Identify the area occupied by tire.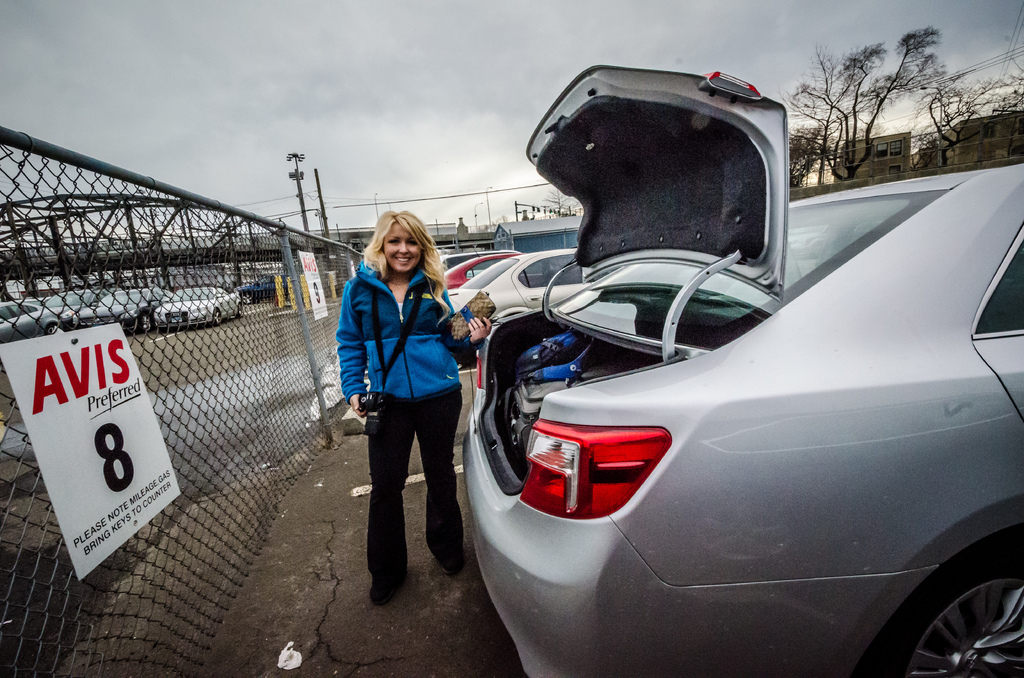
Area: 49, 322, 62, 331.
